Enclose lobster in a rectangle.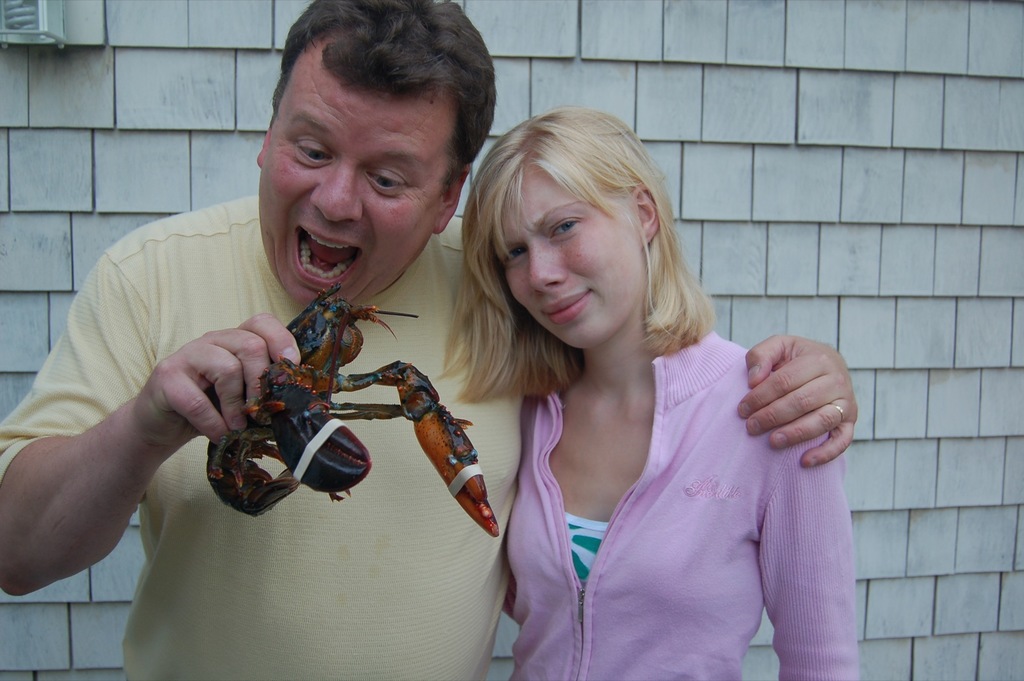
box=[203, 281, 502, 537].
